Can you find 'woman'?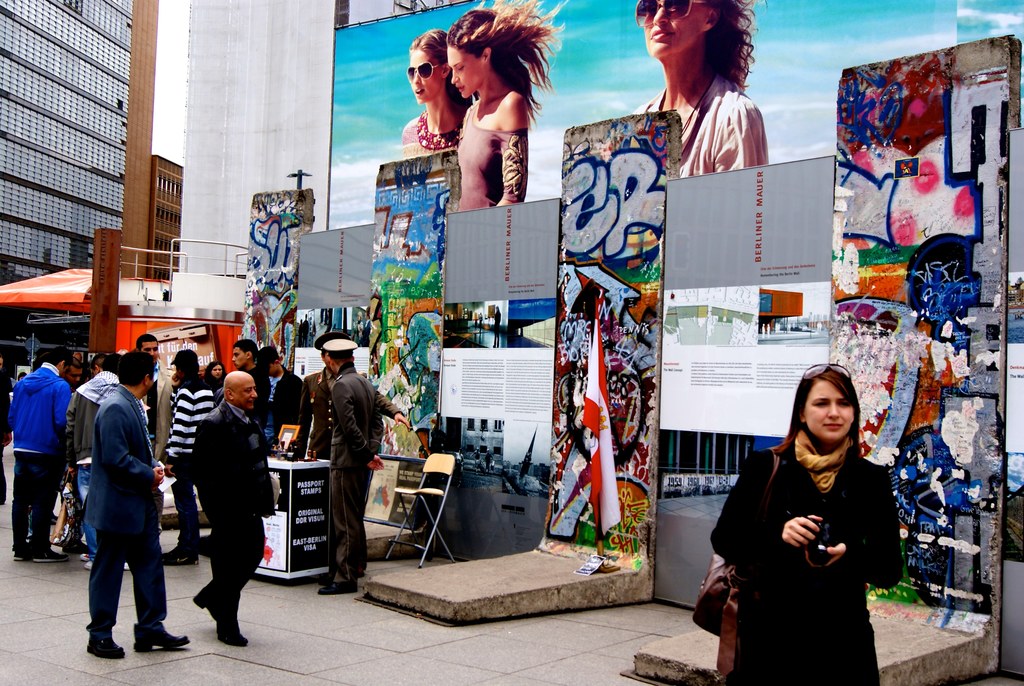
Yes, bounding box: detection(452, 0, 567, 211).
